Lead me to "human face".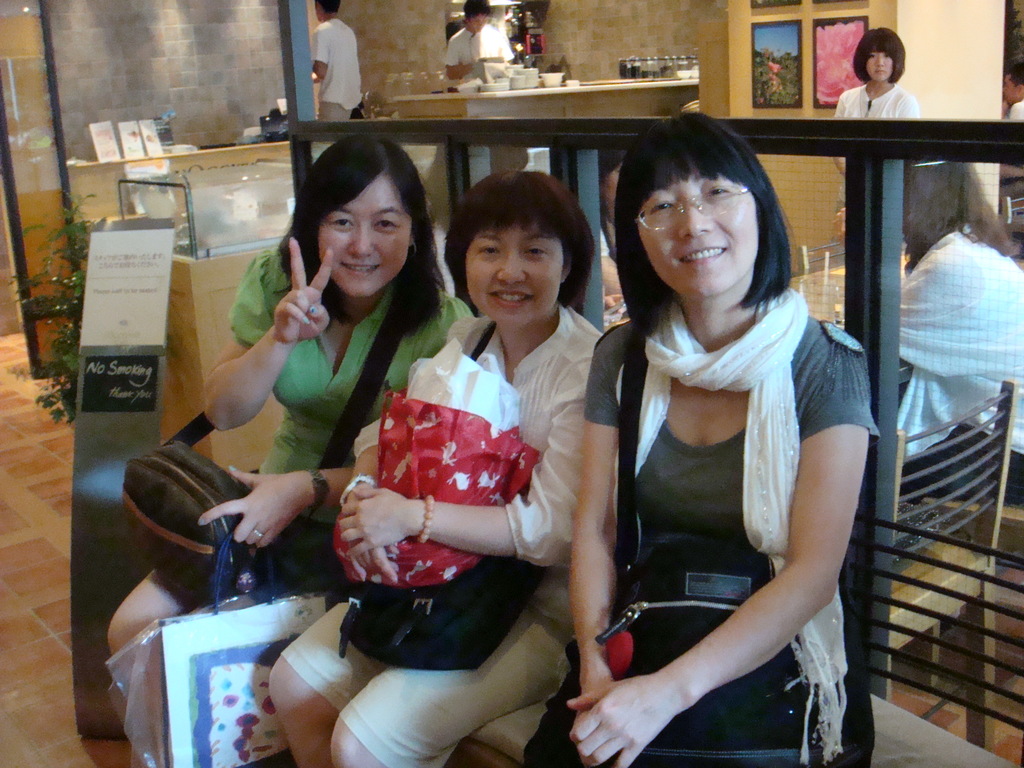
Lead to 318 175 413 296.
